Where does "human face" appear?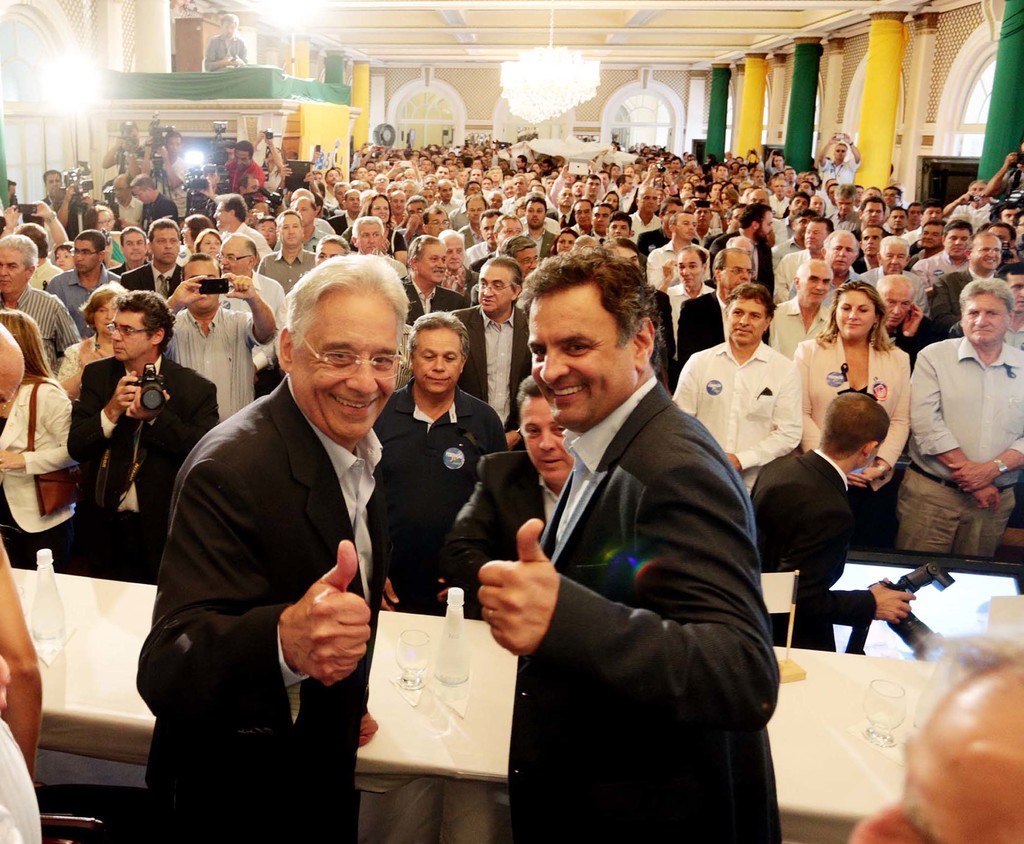
Appears at bbox(180, 223, 190, 243).
